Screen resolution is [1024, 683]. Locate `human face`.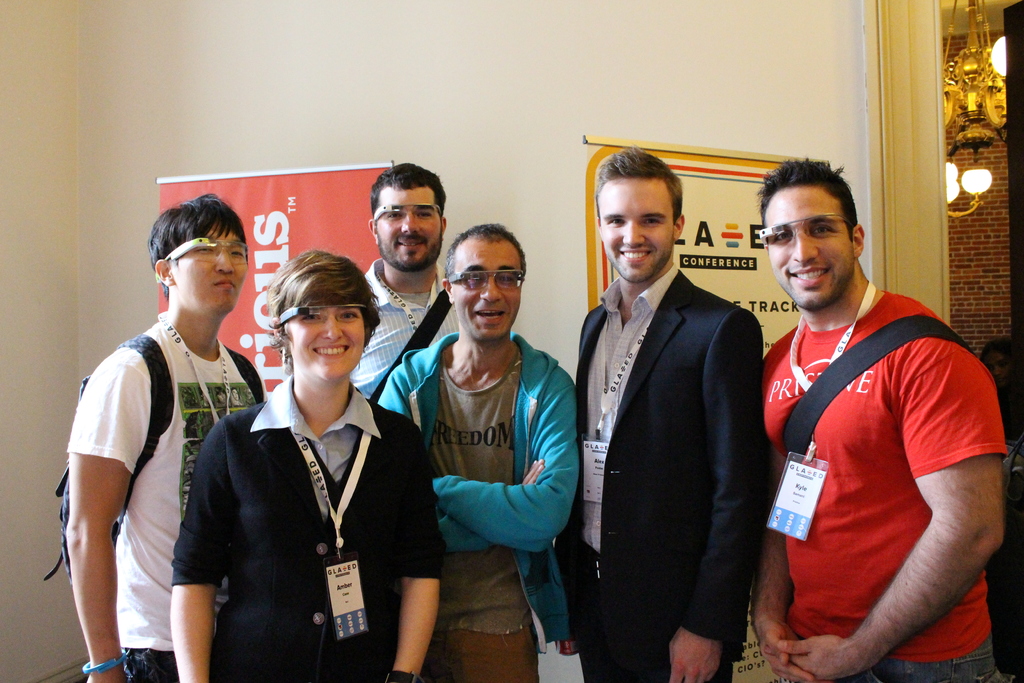
select_region(451, 236, 518, 341).
